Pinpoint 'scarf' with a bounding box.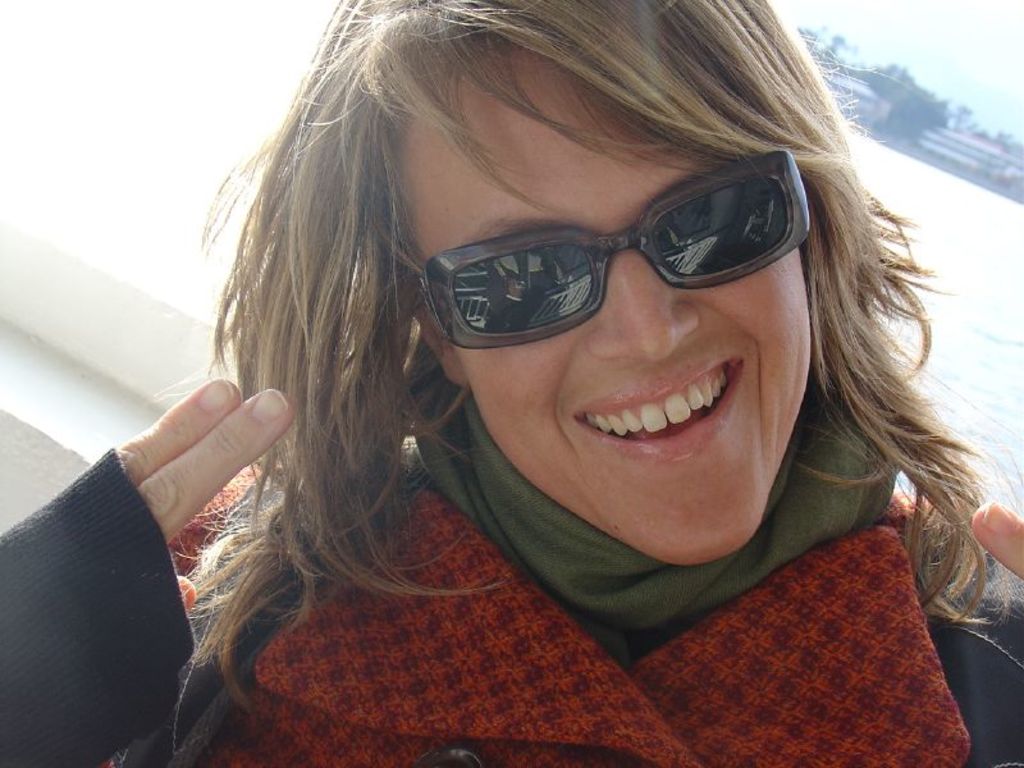
bbox(421, 383, 908, 678).
